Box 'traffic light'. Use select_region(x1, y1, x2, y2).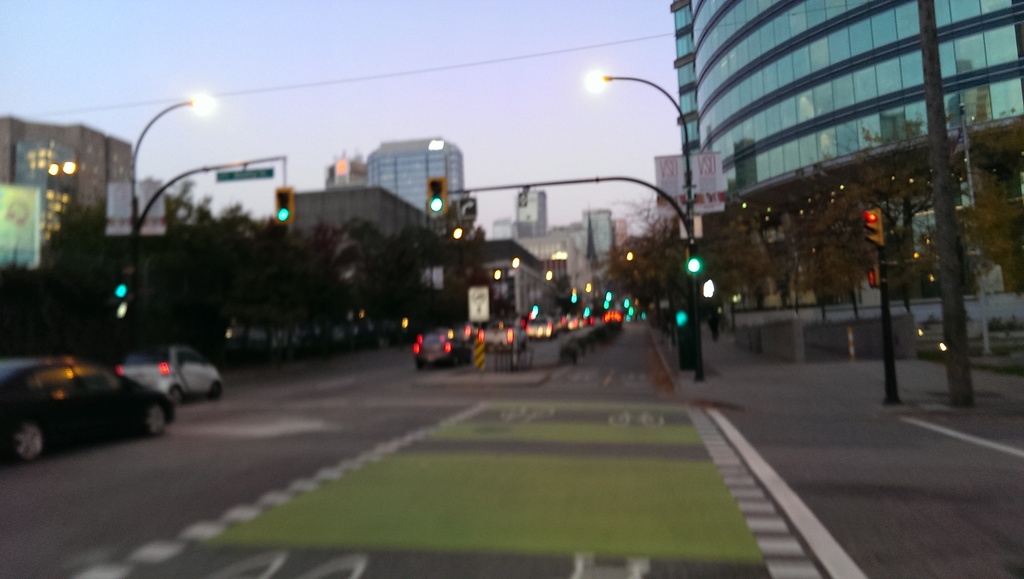
select_region(866, 264, 875, 289).
